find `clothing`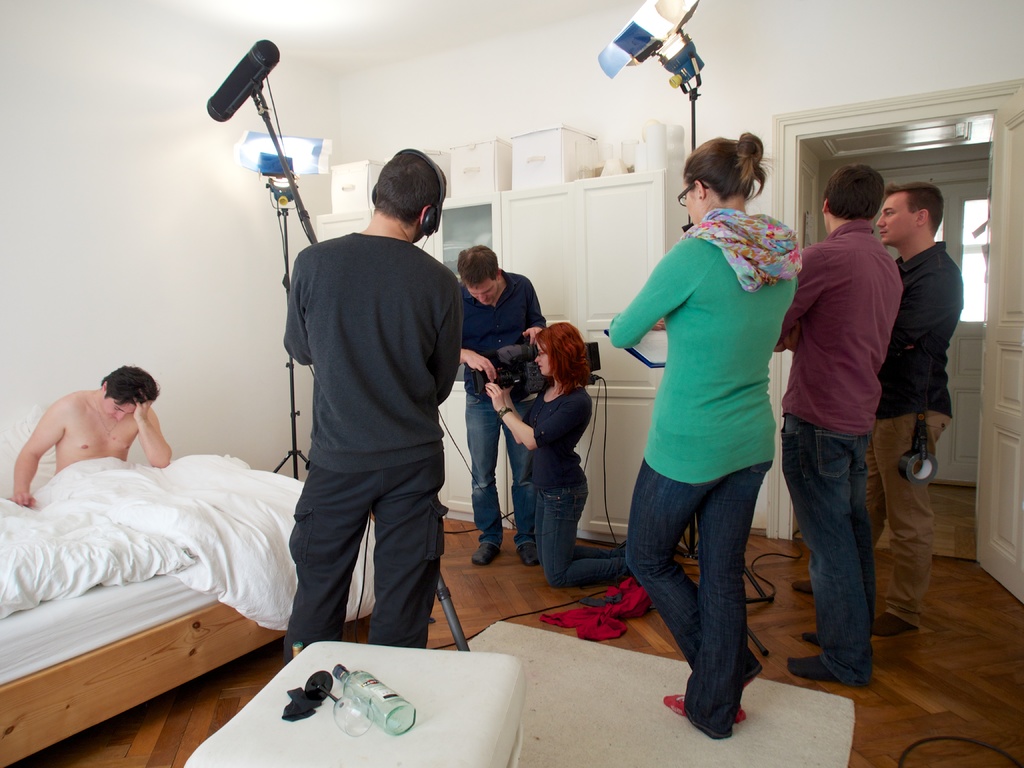
(461, 267, 535, 547)
